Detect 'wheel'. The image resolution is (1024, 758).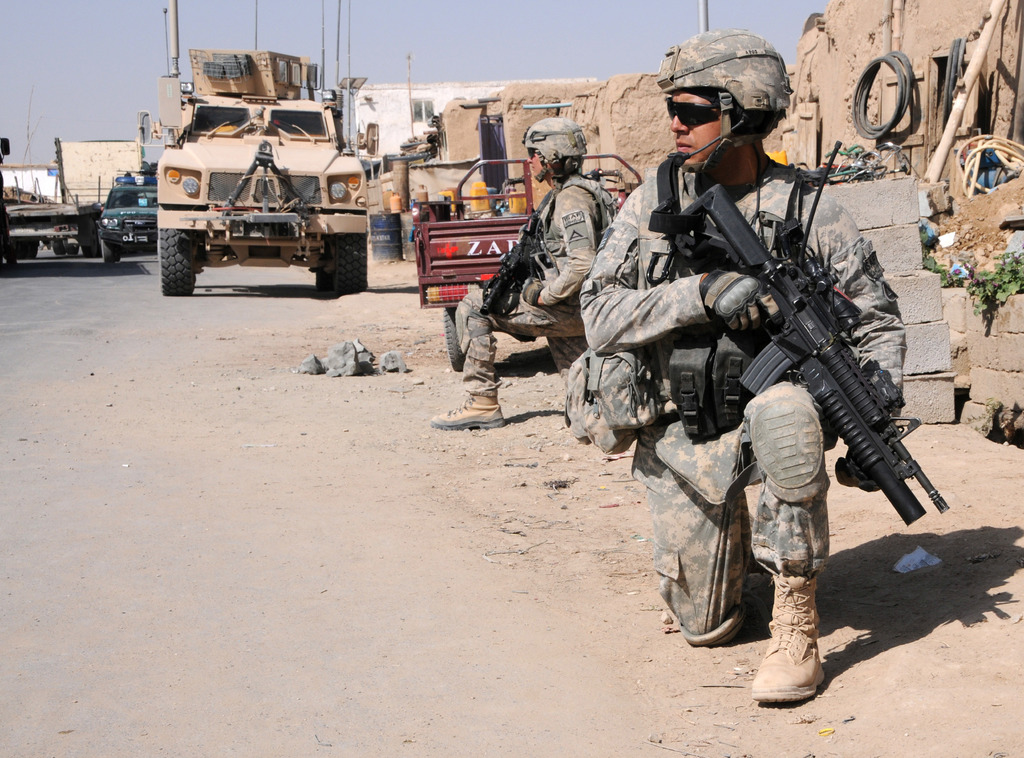
bbox=[54, 239, 68, 255].
